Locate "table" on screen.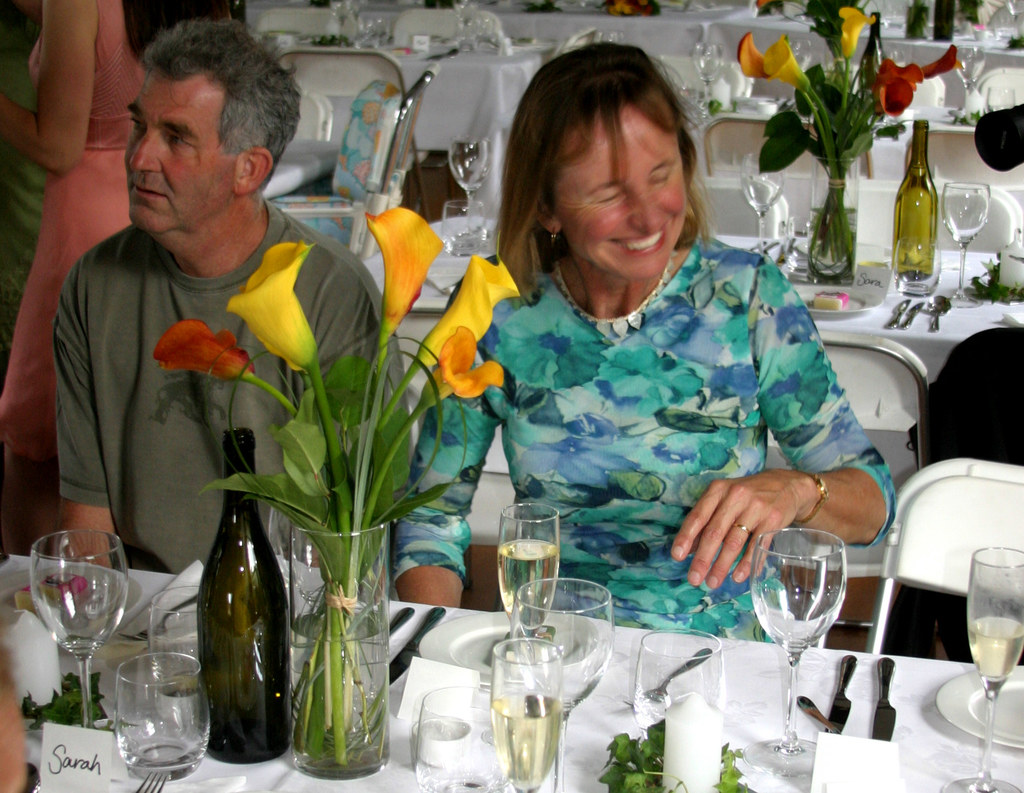
On screen at (left=716, top=0, right=1013, bottom=106).
